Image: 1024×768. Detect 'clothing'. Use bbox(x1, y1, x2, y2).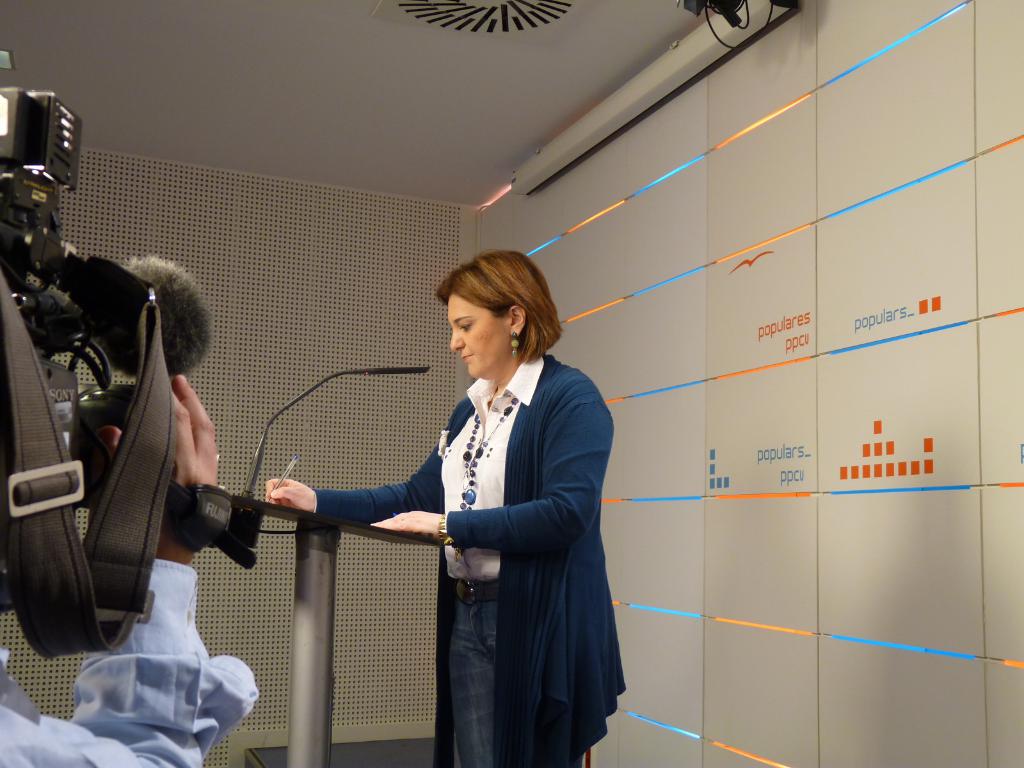
bbox(0, 547, 262, 767).
